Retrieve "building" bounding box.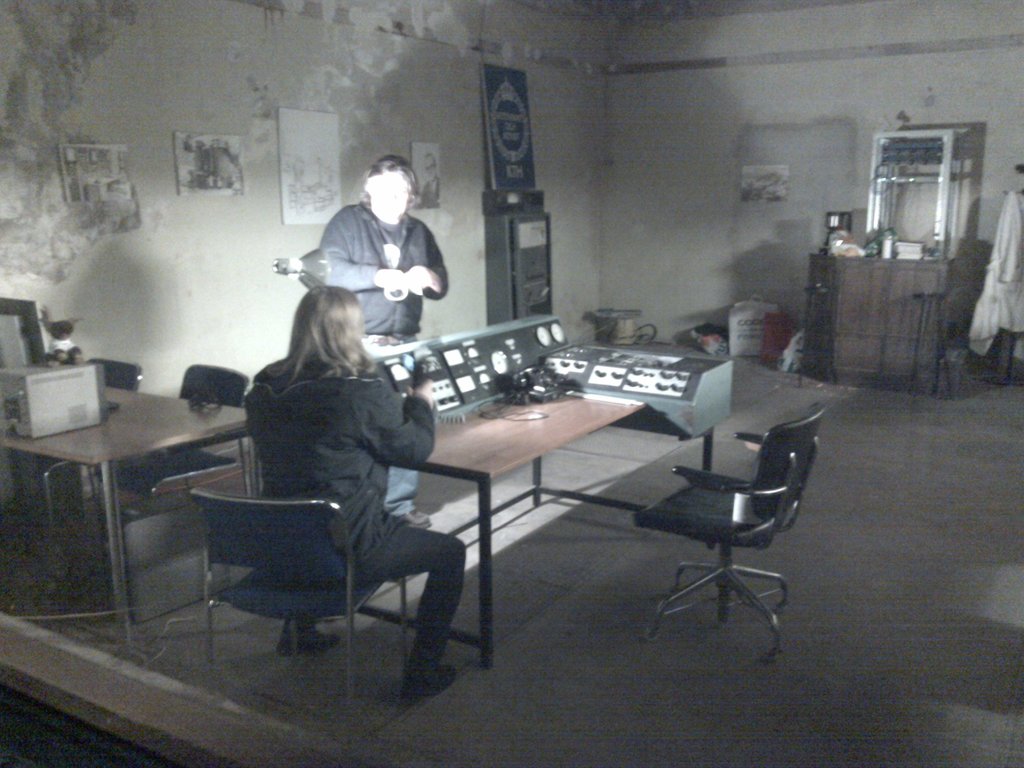
Bounding box: select_region(0, 0, 1023, 767).
